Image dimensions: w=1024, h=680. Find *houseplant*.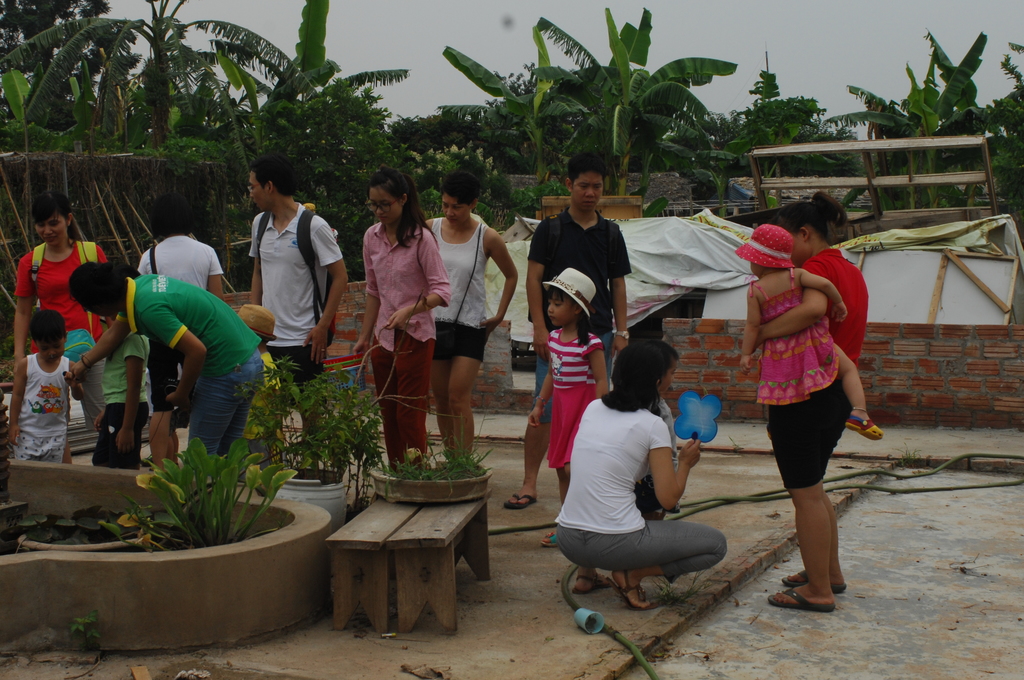
region(18, 462, 163, 556).
